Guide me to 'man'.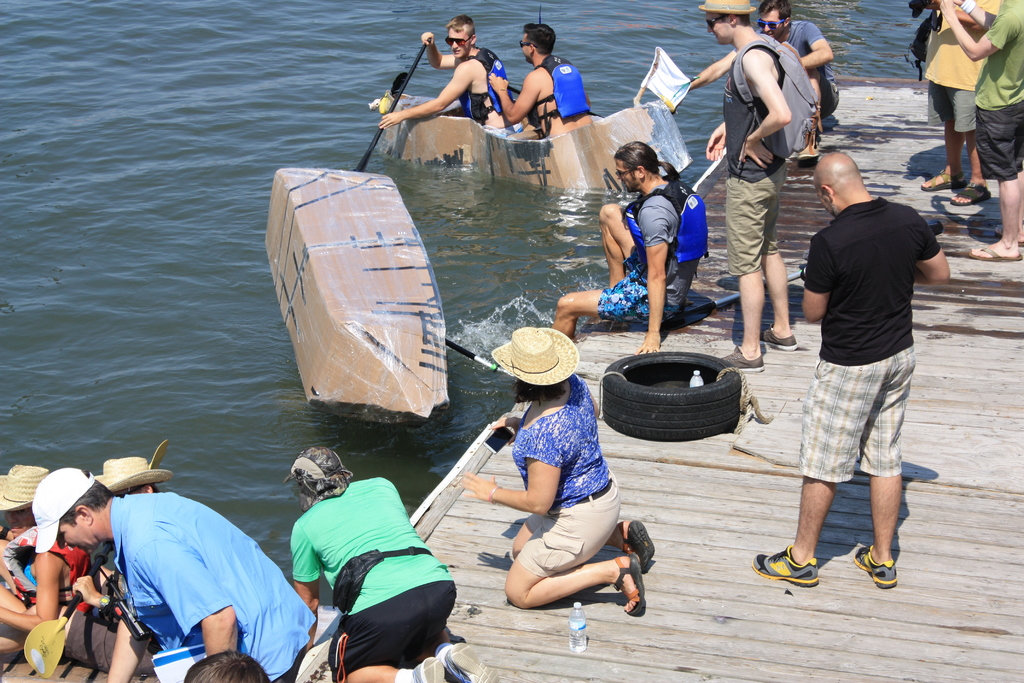
Guidance: x1=378, y1=14, x2=519, y2=132.
